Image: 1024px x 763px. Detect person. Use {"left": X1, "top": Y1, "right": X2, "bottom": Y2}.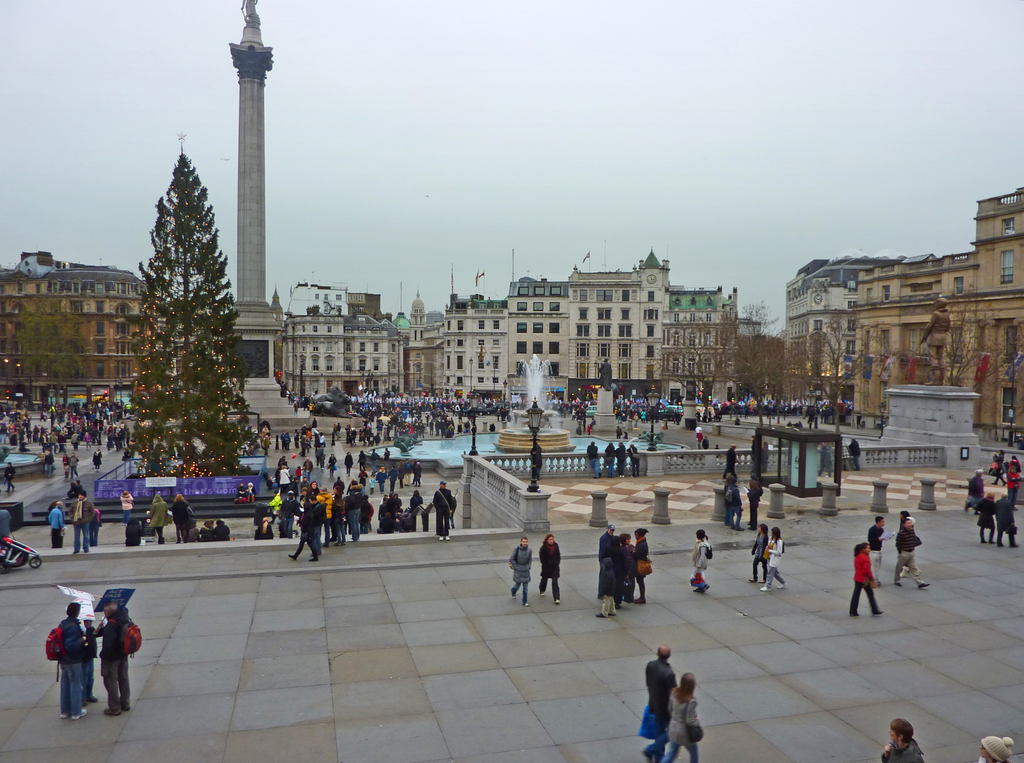
{"left": 602, "top": 443, "right": 614, "bottom": 476}.
